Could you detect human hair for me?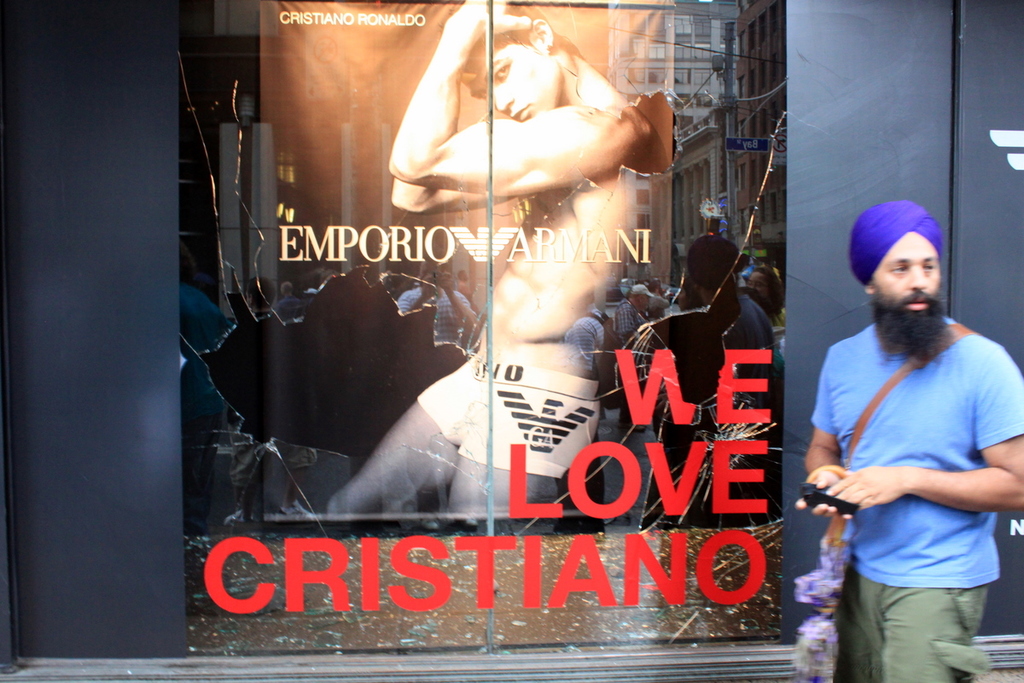
Detection result: rect(752, 272, 780, 301).
